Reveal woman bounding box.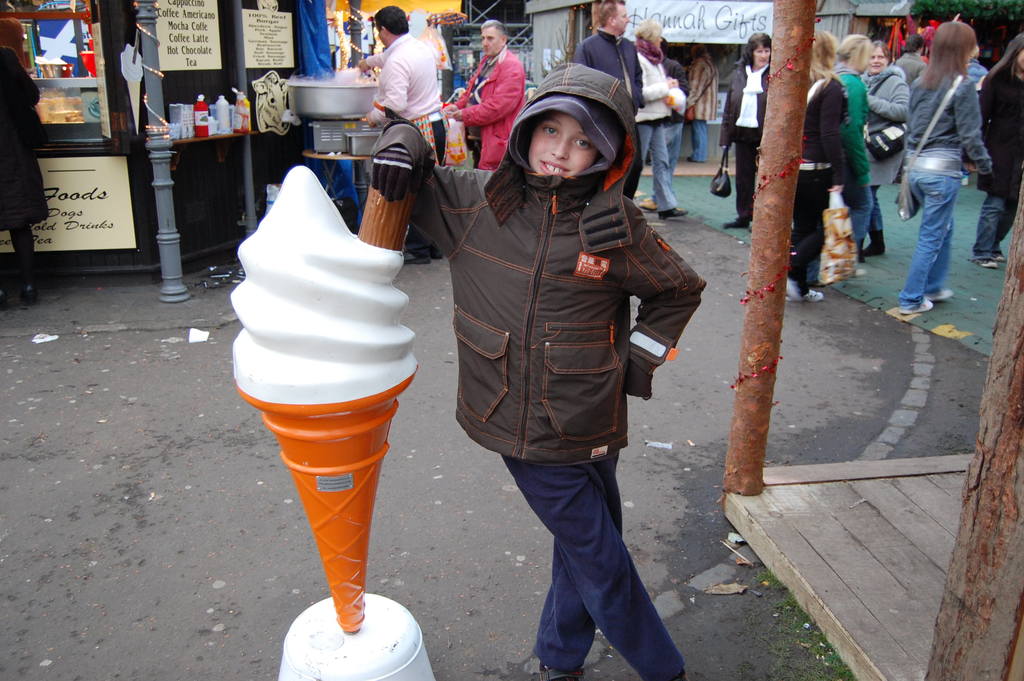
Revealed: x1=852, y1=40, x2=911, y2=256.
